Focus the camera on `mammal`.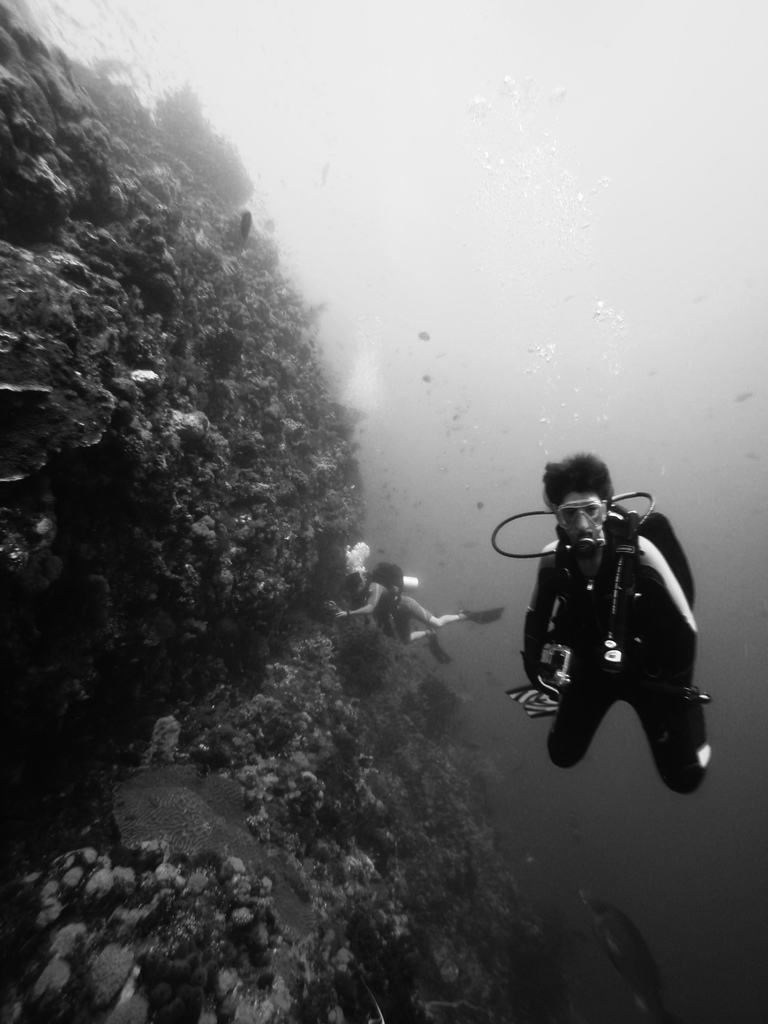
Focus region: 326,567,495,665.
